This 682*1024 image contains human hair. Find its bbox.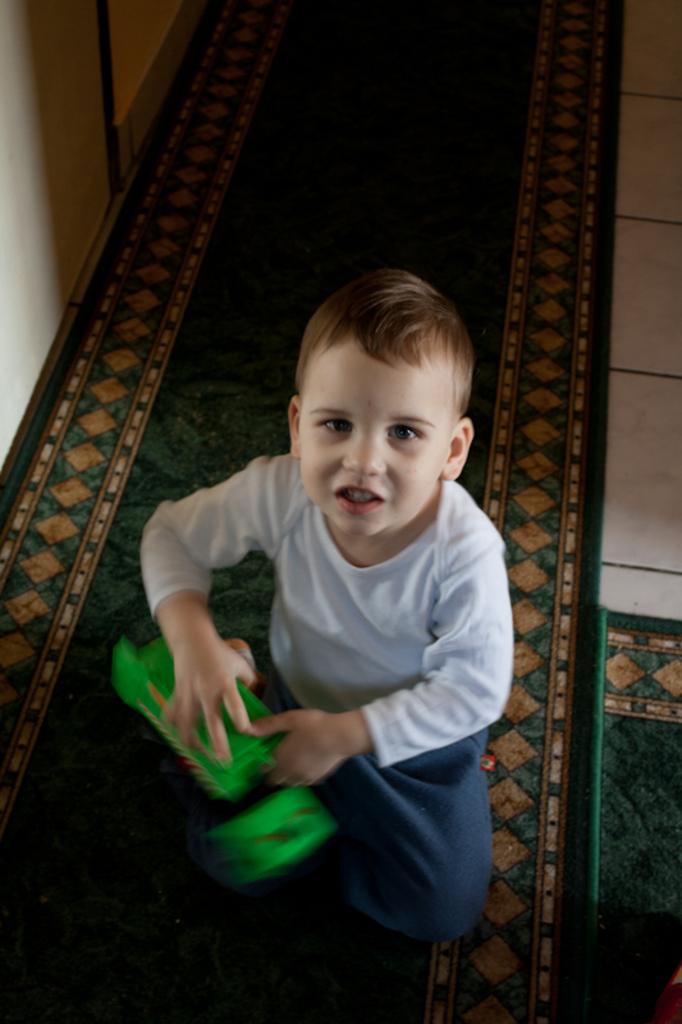
[x1=297, y1=266, x2=475, y2=419].
